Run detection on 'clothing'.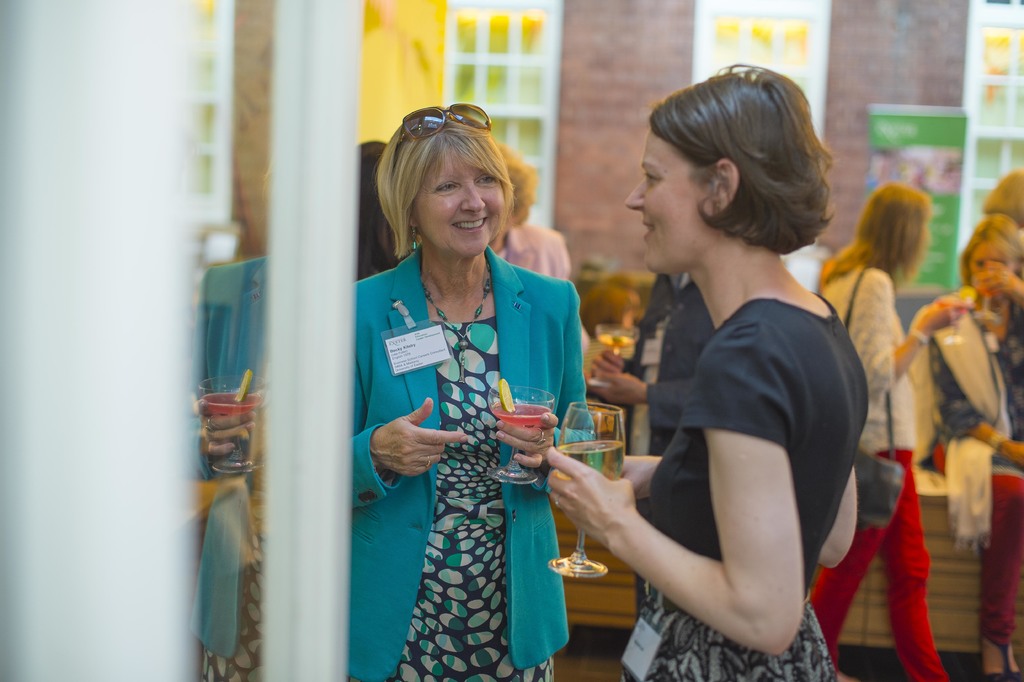
Result: {"x1": 911, "y1": 257, "x2": 1023, "y2": 651}.
